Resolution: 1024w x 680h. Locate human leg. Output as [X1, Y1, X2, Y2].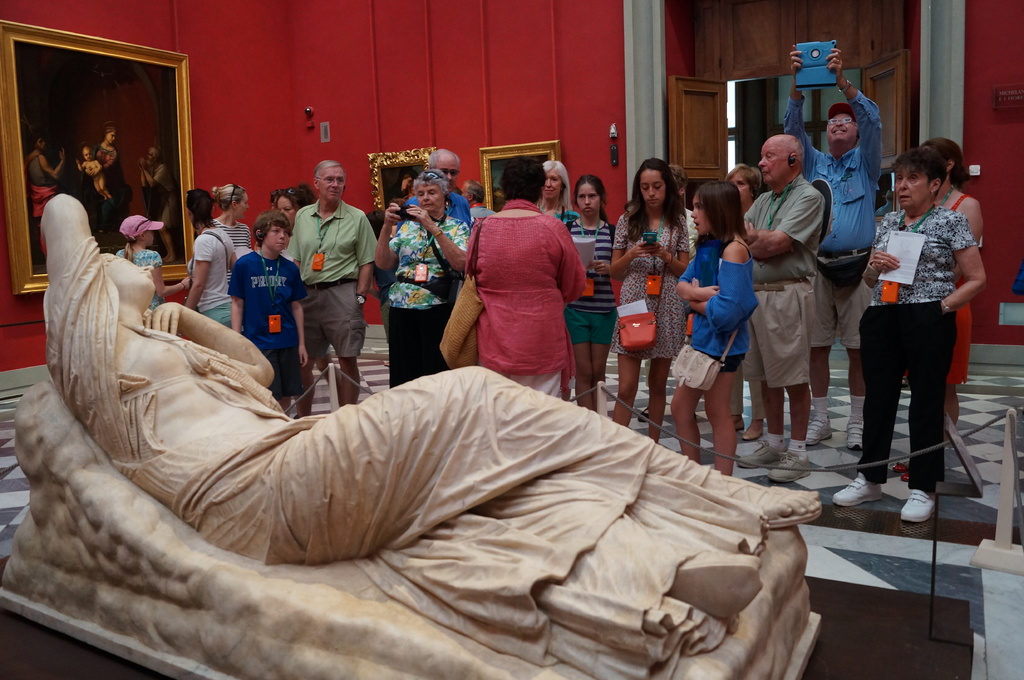
[805, 346, 830, 443].
